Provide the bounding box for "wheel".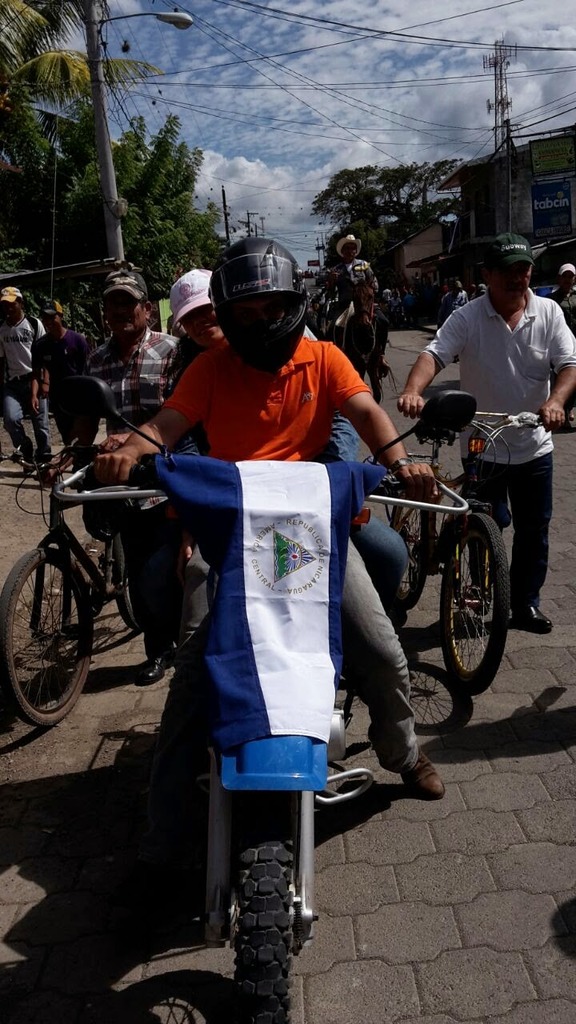
Rect(114, 496, 154, 632).
